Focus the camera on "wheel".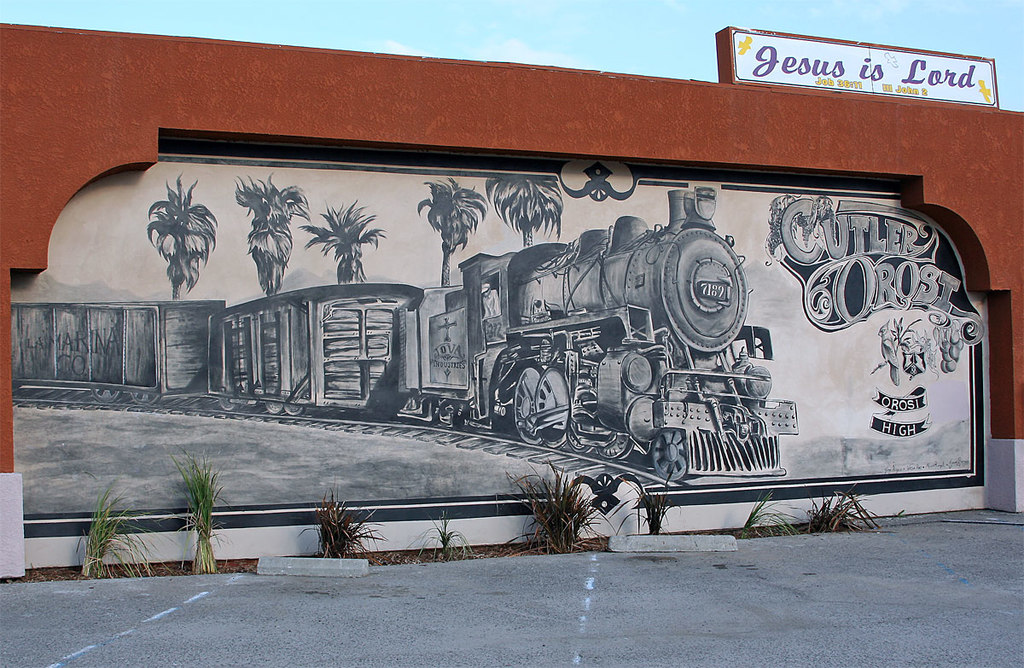
Focus region: box(267, 402, 287, 414).
